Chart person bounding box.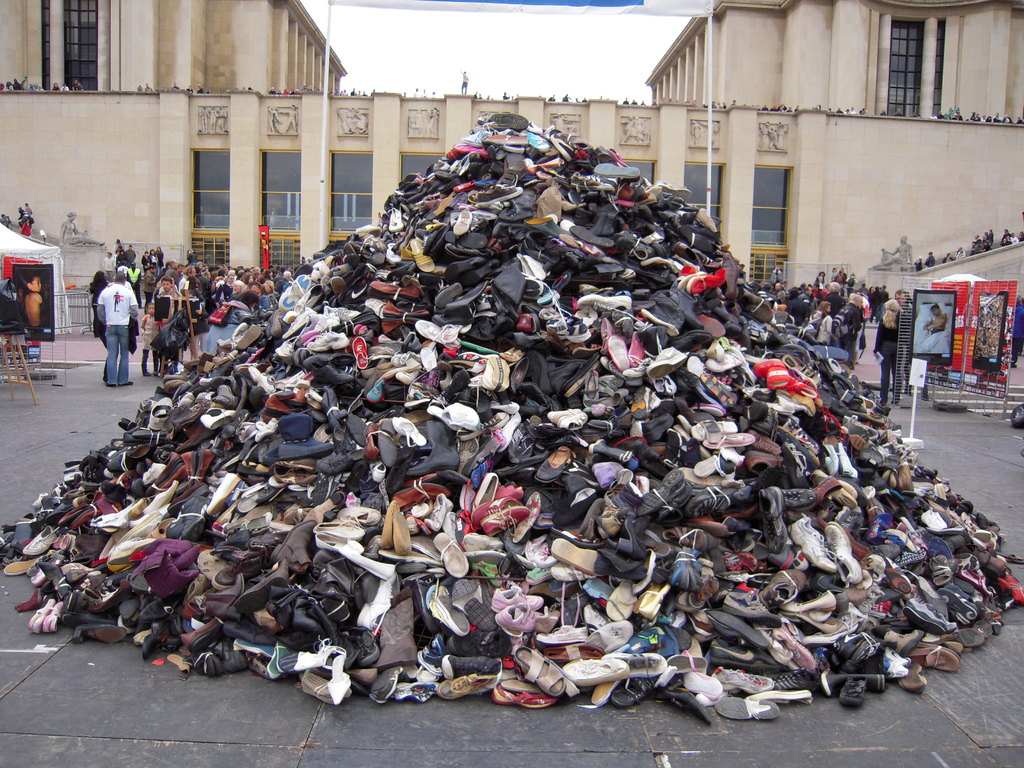
Charted: select_region(873, 296, 911, 404).
